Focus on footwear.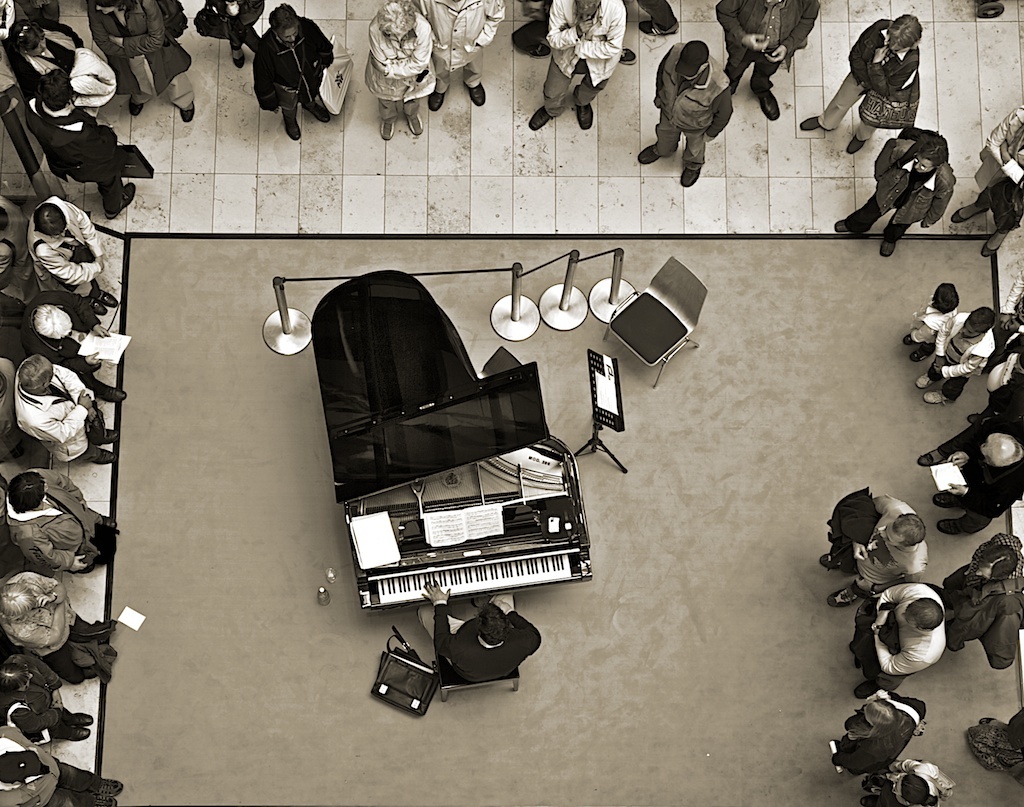
Focused at bbox=[930, 491, 957, 512].
